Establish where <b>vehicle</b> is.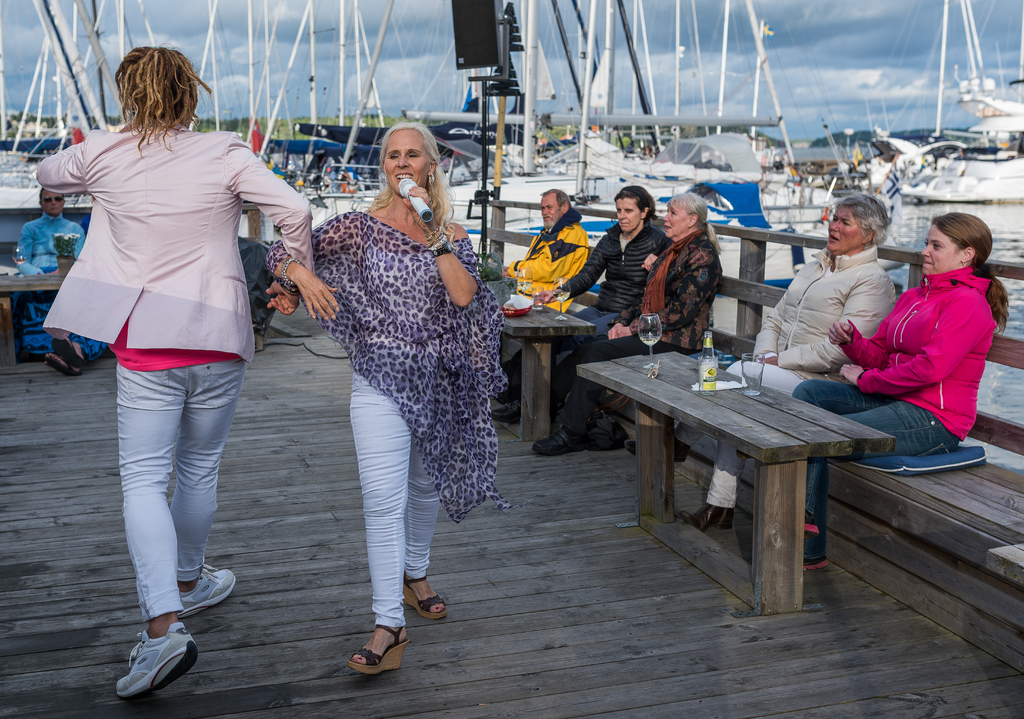
Established at (904,0,1023,206).
